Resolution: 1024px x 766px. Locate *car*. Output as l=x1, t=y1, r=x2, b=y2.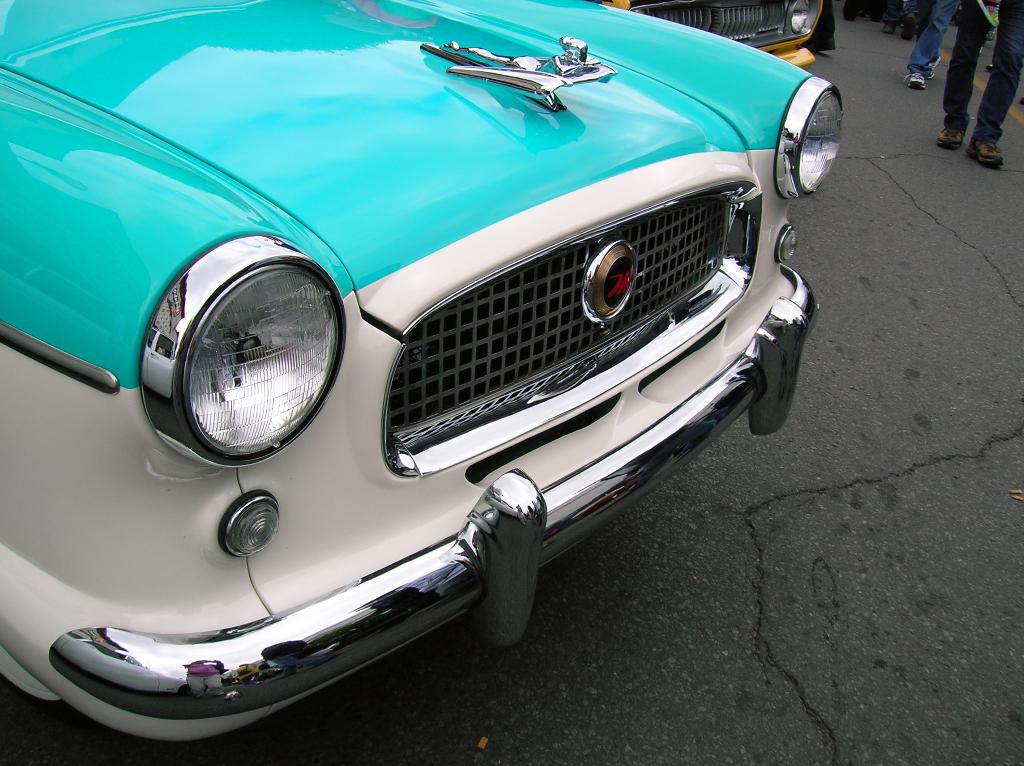
l=613, t=0, r=824, b=65.
